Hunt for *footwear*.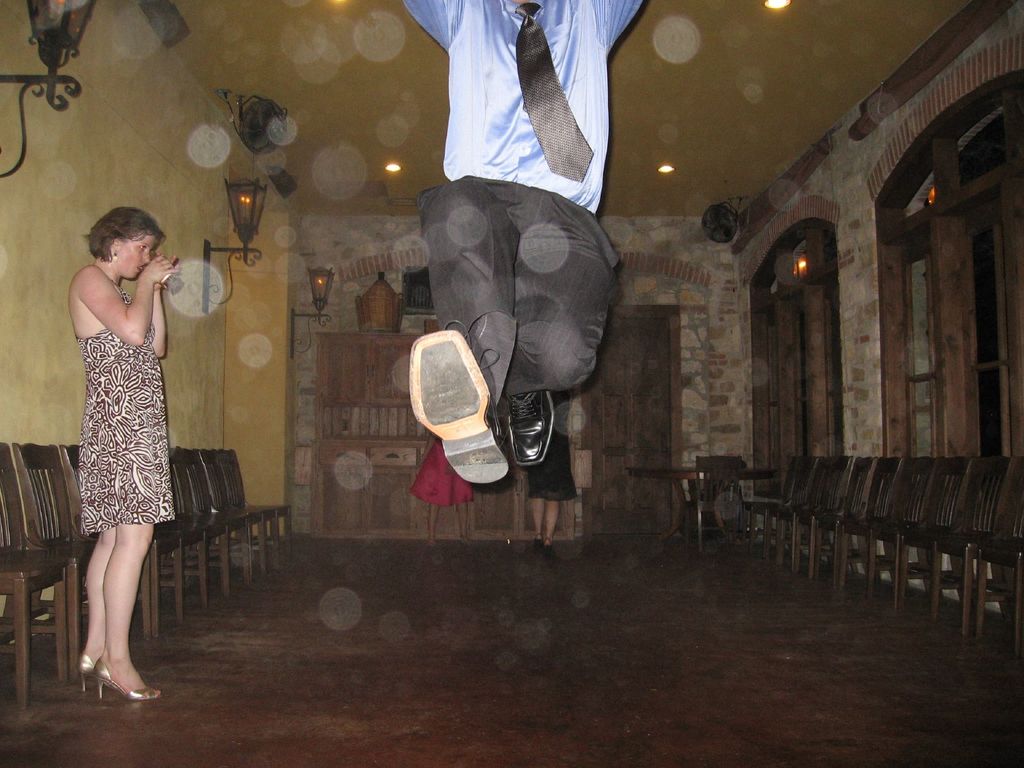
Hunted down at locate(396, 306, 506, 526).
